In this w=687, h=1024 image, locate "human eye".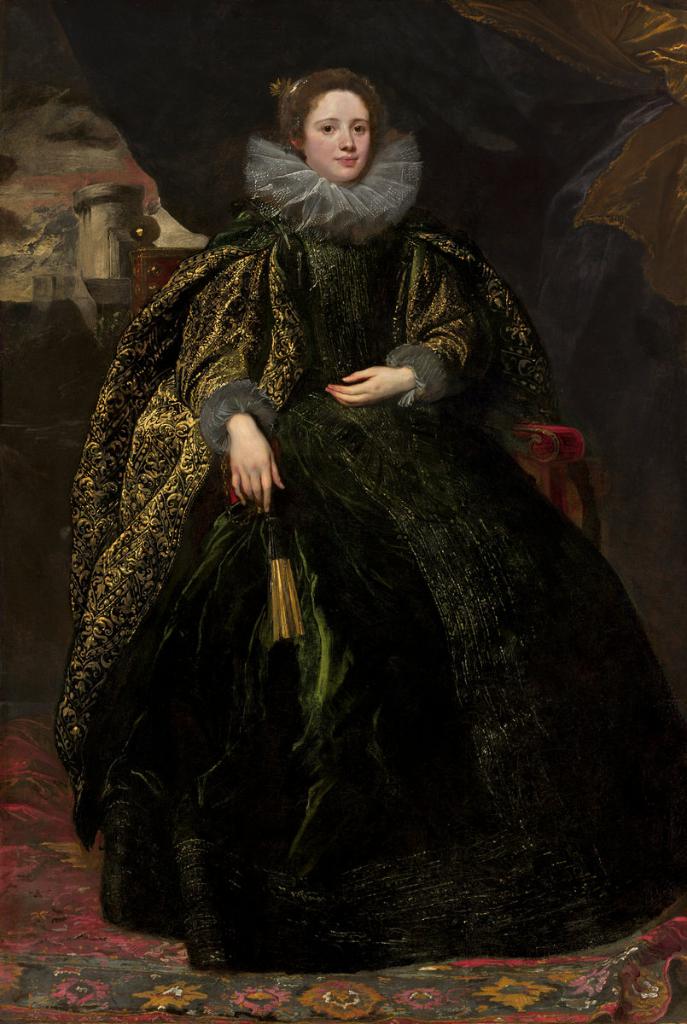
Bounding box: l=315, t=120, r=340, b=135.
